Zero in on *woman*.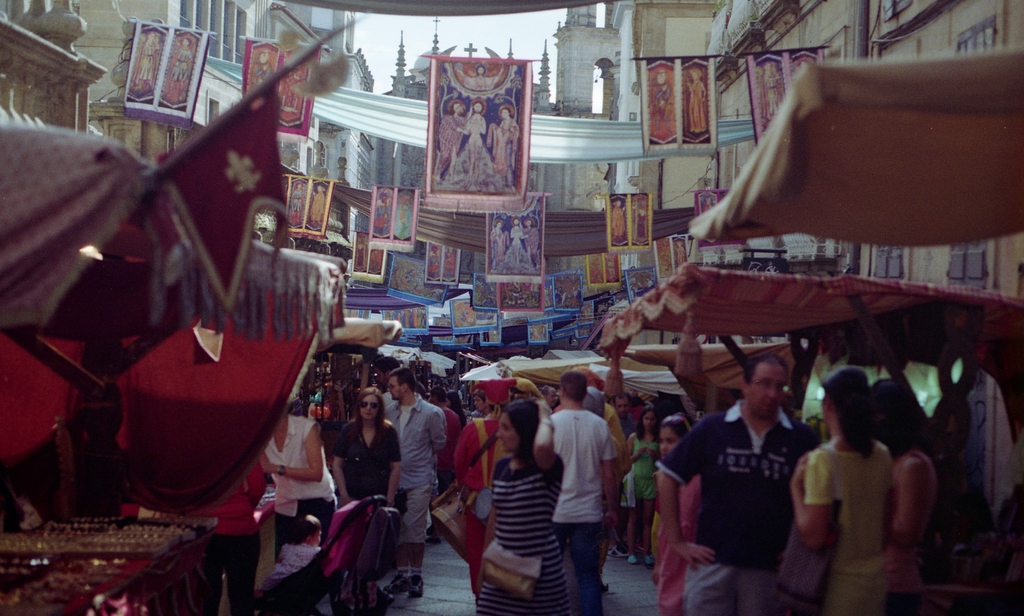
Zeroed in: rect(758, 376, 905, 608).
